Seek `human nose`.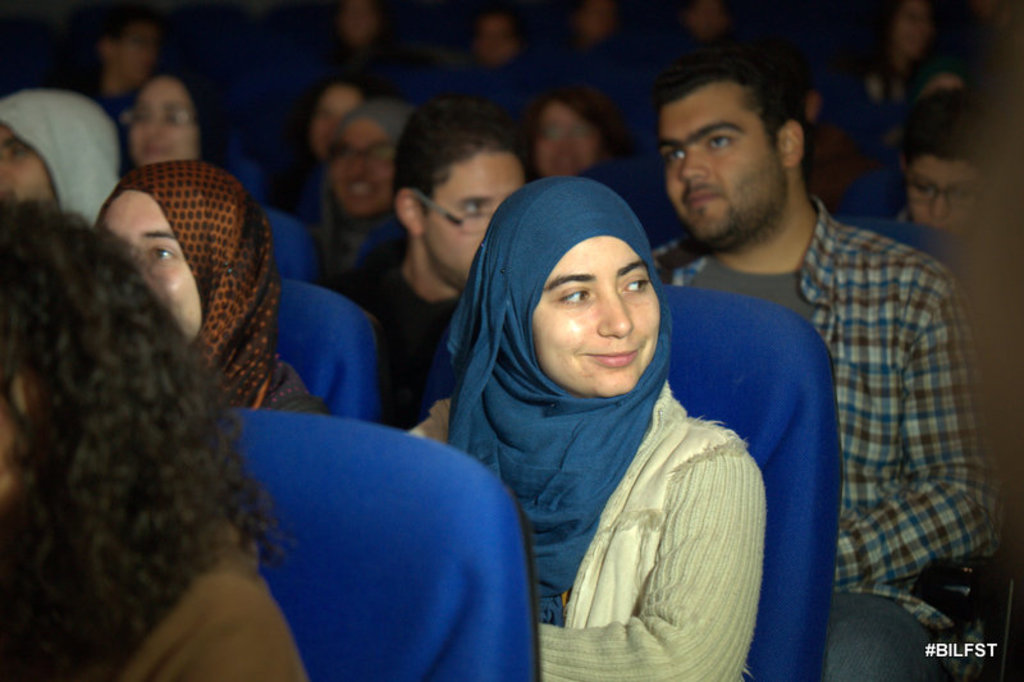
box(143, 119, 165, 150).
